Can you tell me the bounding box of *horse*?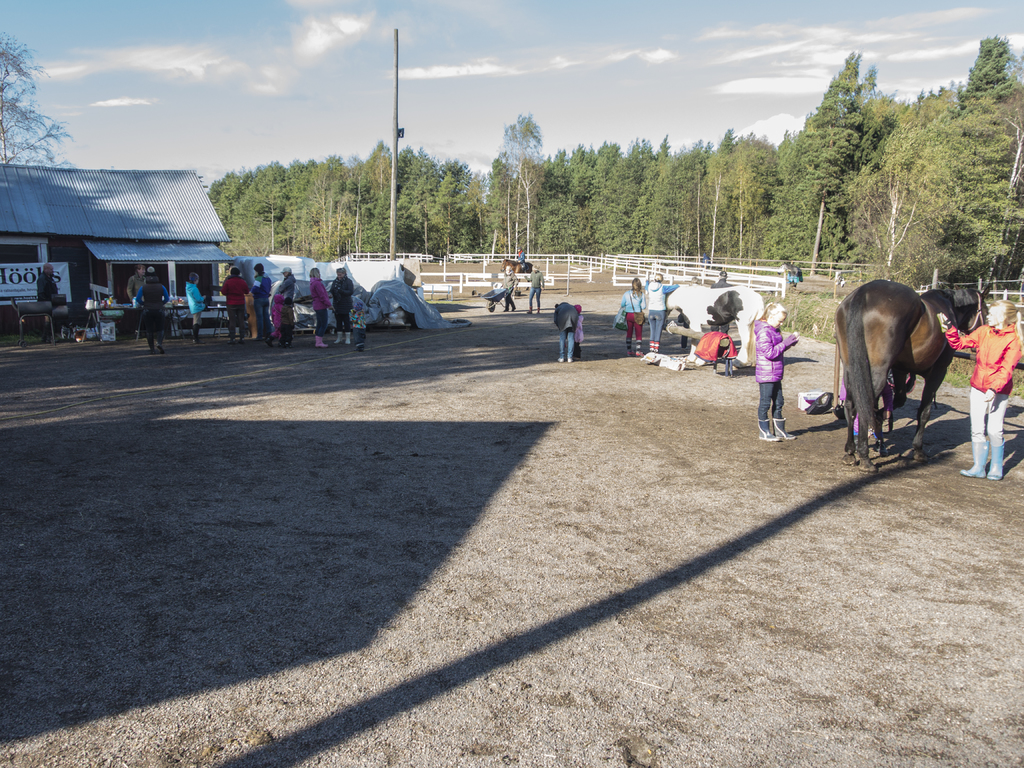
{"left": 664, "top": 282, "right": 764, "bottom": 365}.
